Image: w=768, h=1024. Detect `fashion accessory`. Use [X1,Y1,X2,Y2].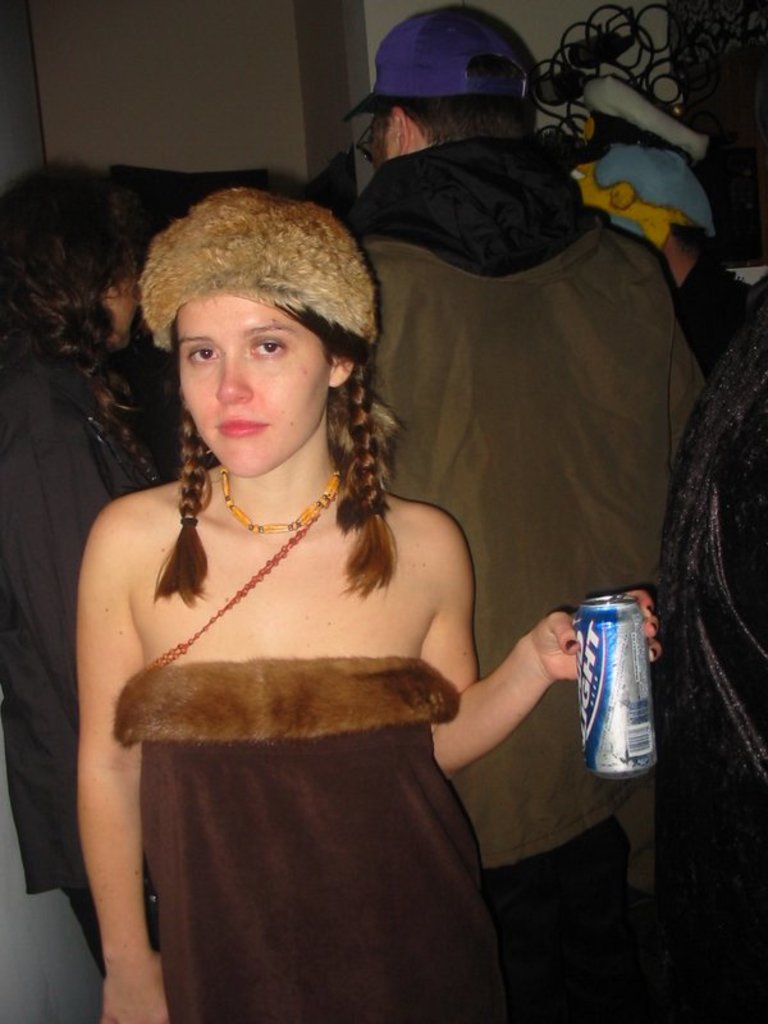
[131,170,379,343].
